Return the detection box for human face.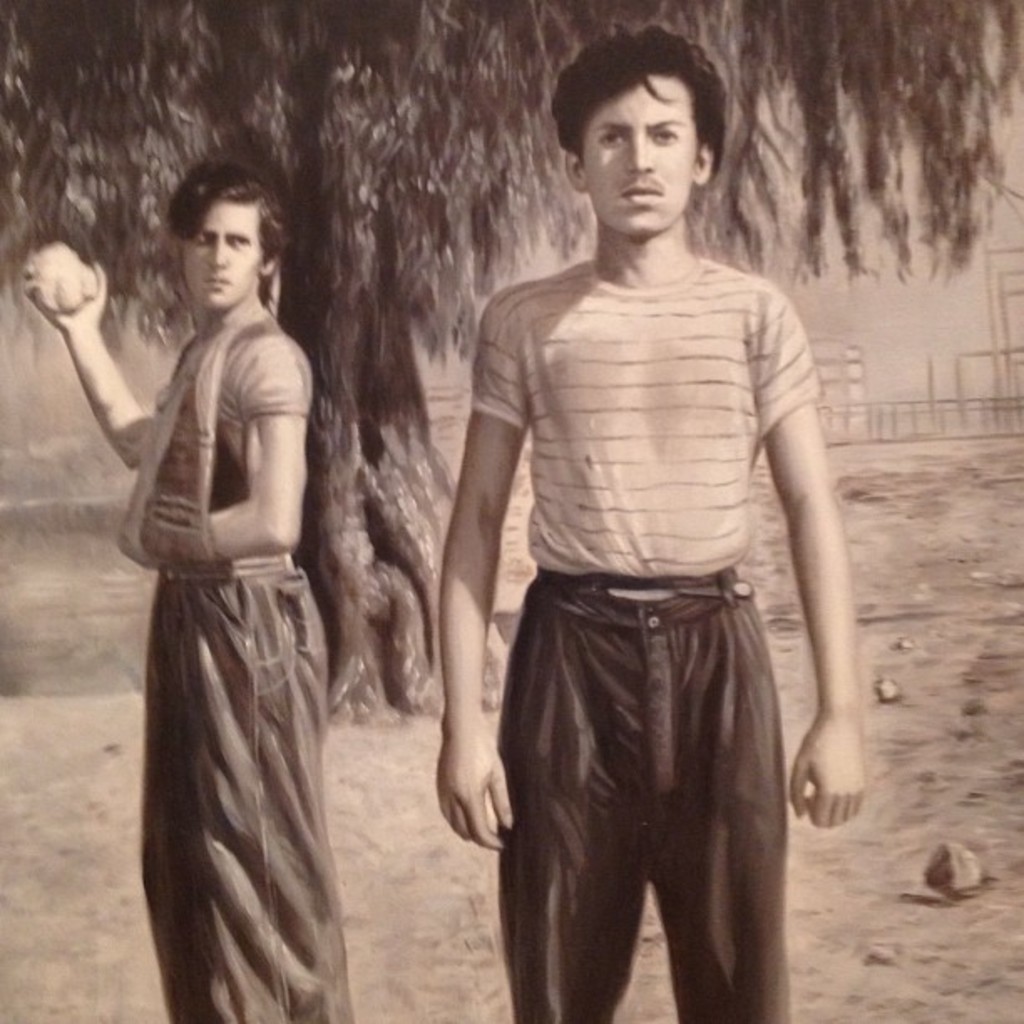
<bbox>577, 75, 701, 236</bbox>.
